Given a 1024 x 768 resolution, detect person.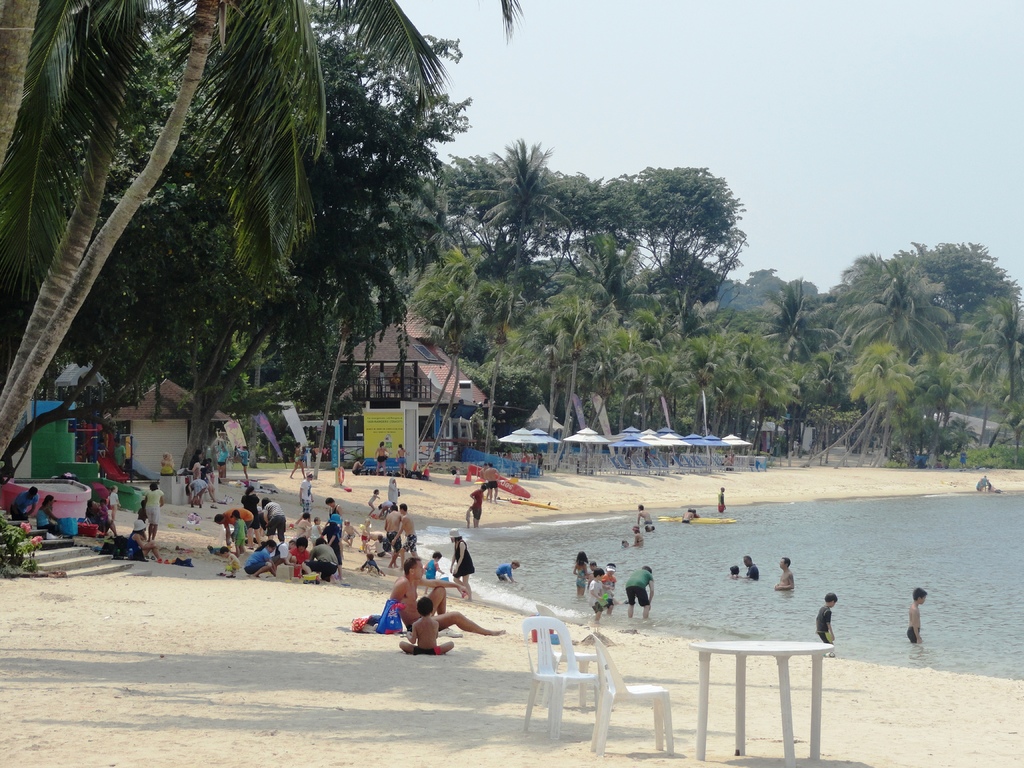
(145,483,159,539).
